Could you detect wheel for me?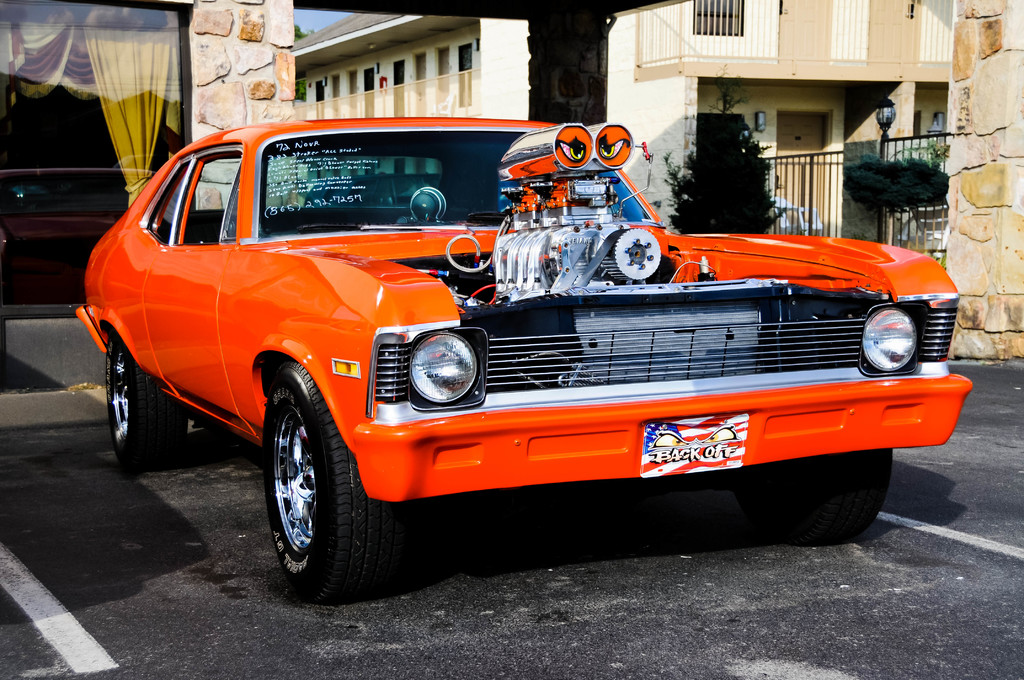
Detection result: box(107, 327, 187, 468).
